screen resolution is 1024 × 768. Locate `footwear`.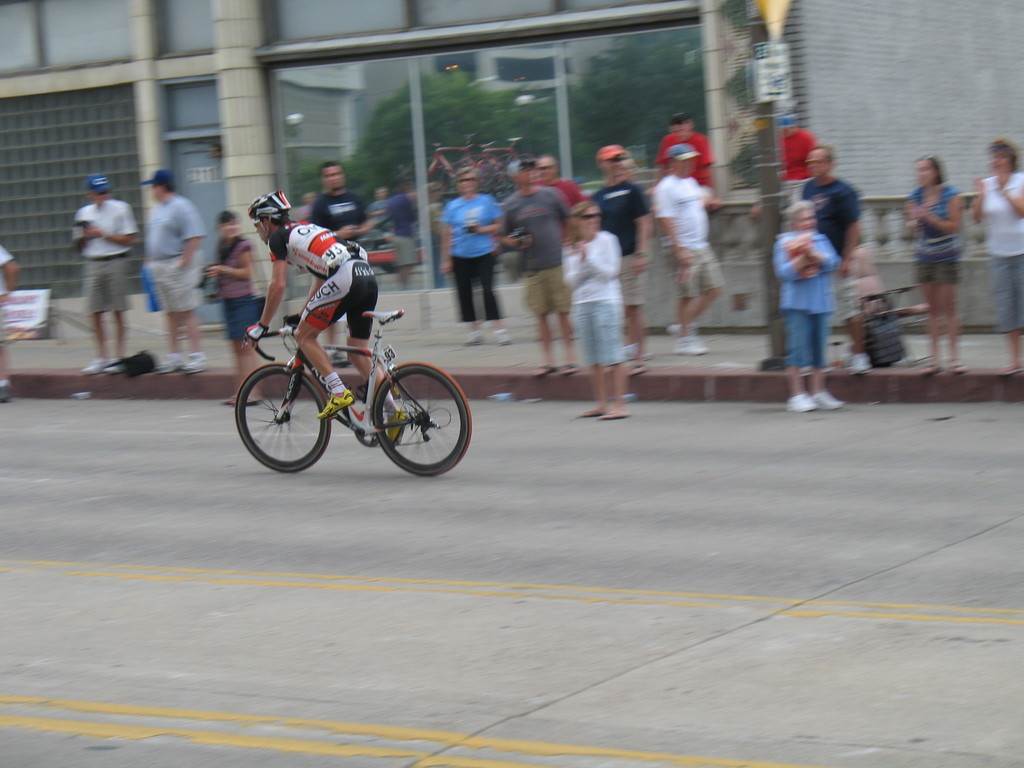
bbox(527, 364, 551, 380).
